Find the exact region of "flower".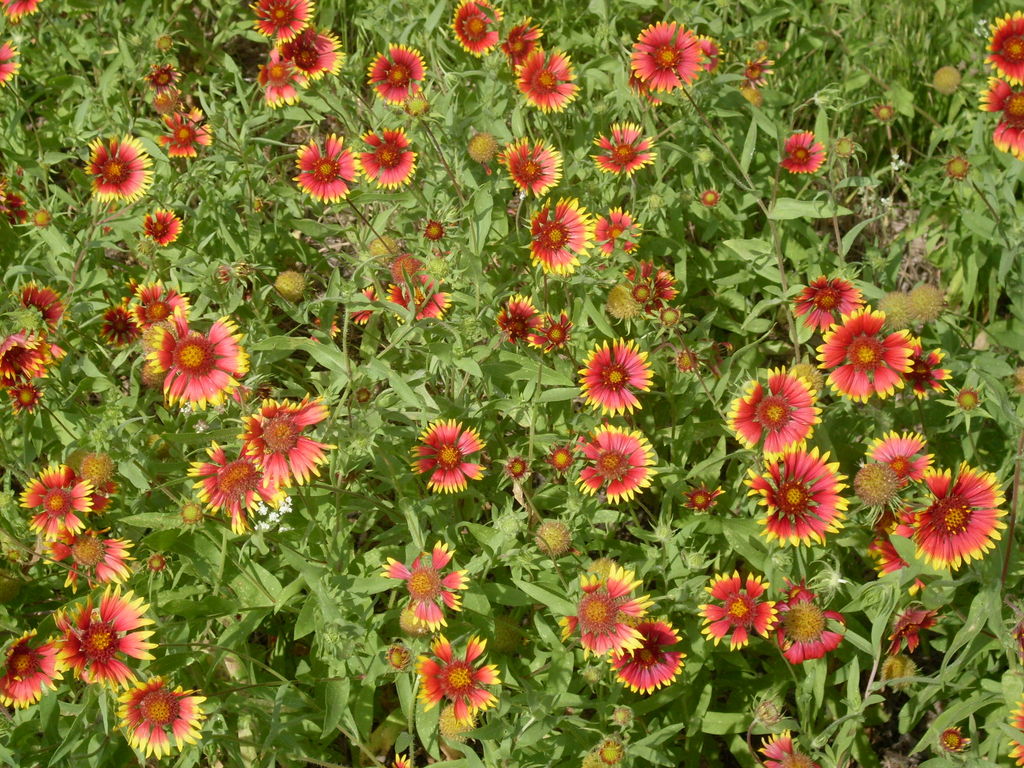
Exact region: region(1006, 616, 1023, 664).
